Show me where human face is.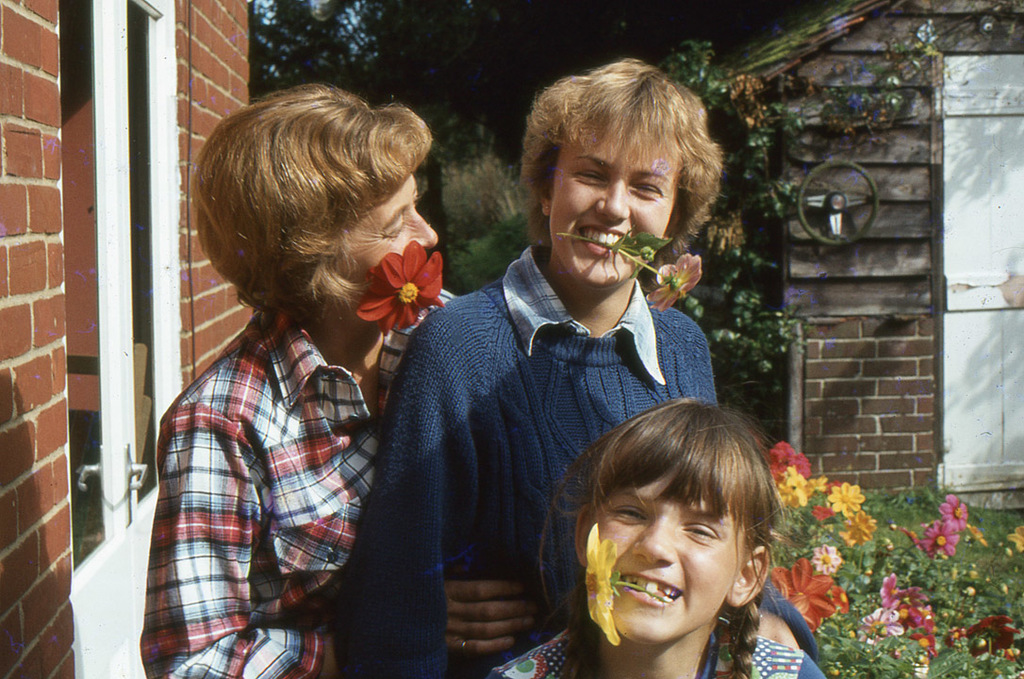
human face is at (556,131,686,287).
